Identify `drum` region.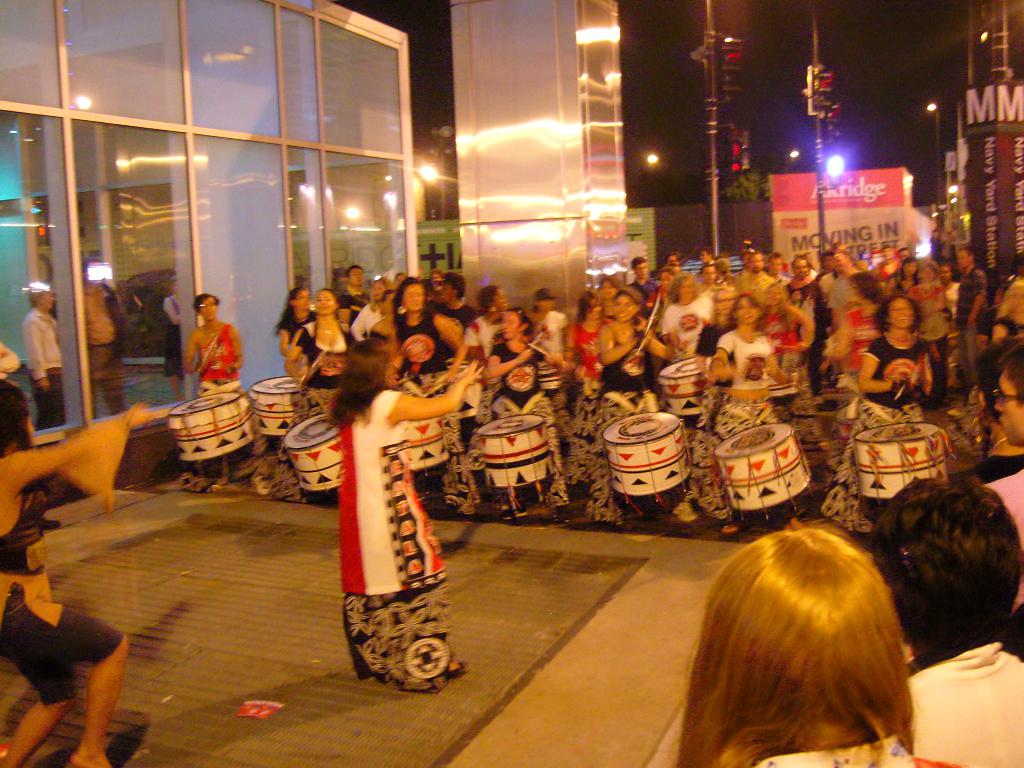
Region: select_region(850, 414, 954, 506).
